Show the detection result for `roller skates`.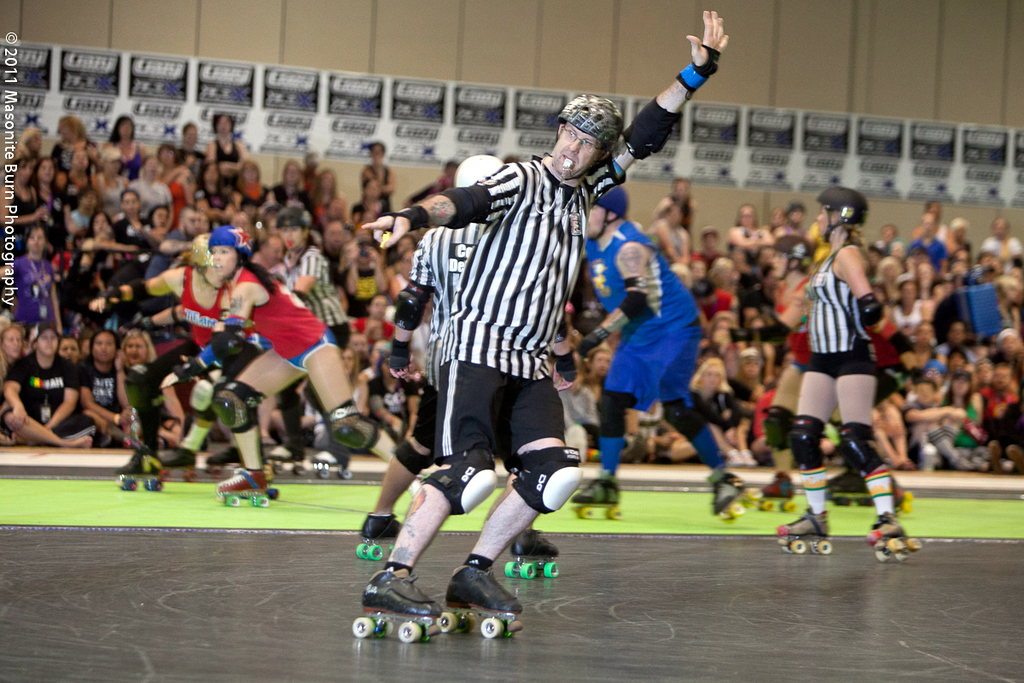
{"left": 893, "top": 482, "right": 916, "bottom": 517}.
